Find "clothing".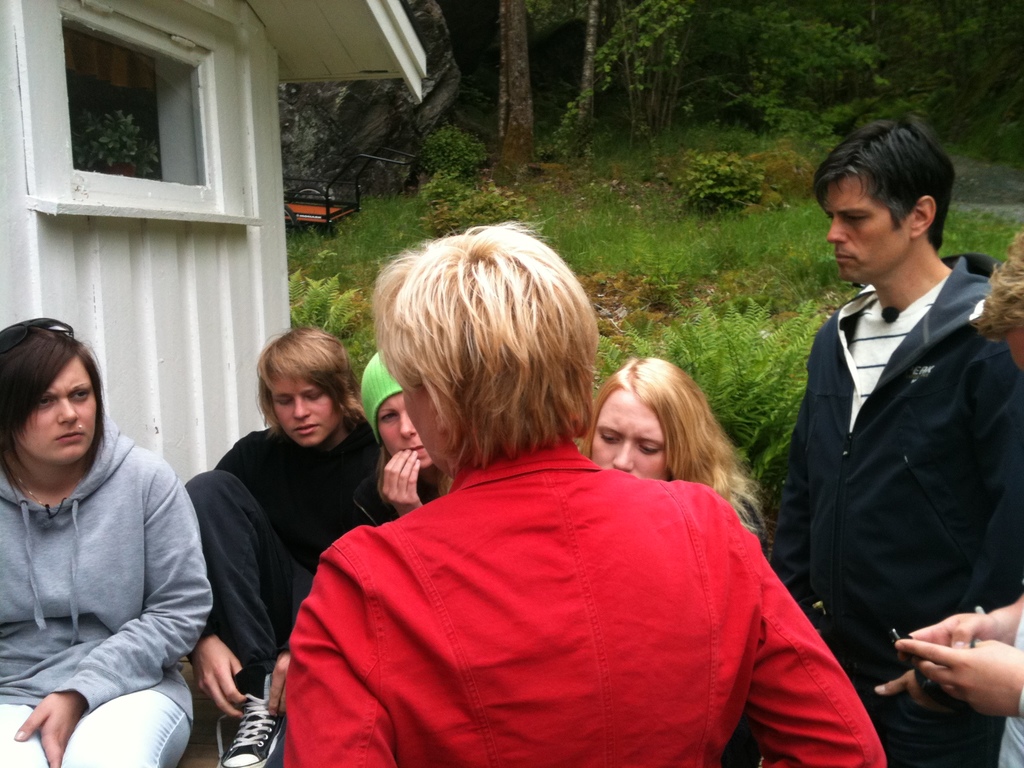
crop(0, 414, 216, 767).
